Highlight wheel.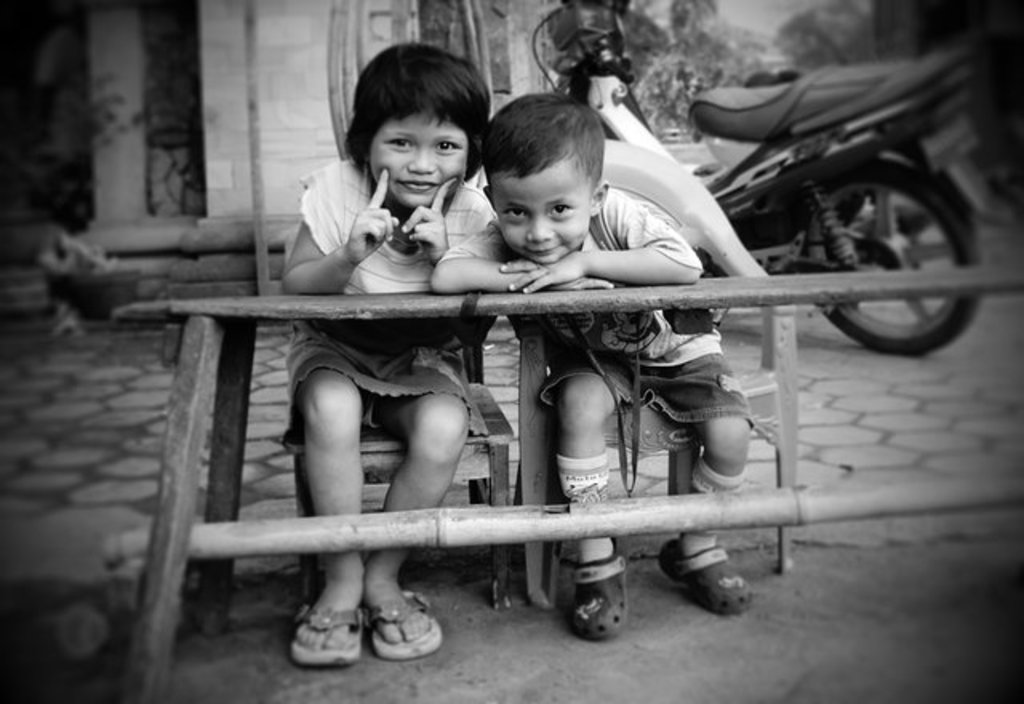
Highlighted region: Rect(802, 128, 963, 320).
